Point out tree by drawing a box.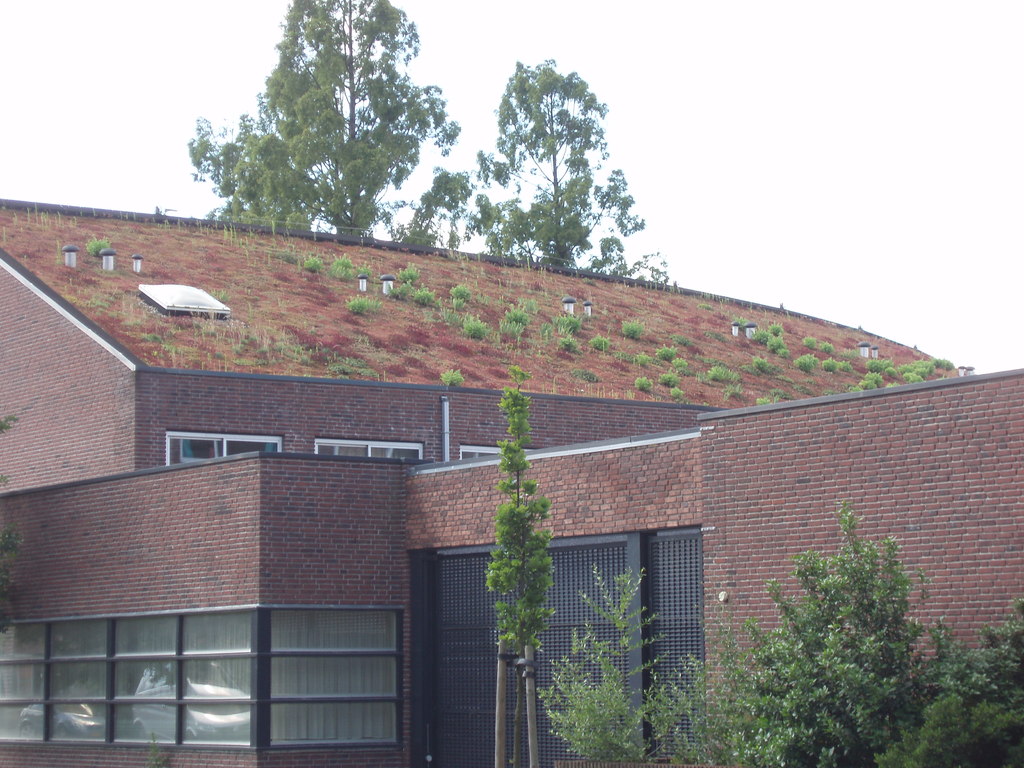
[x1=454, y1=58, x2=690, y2=289].
